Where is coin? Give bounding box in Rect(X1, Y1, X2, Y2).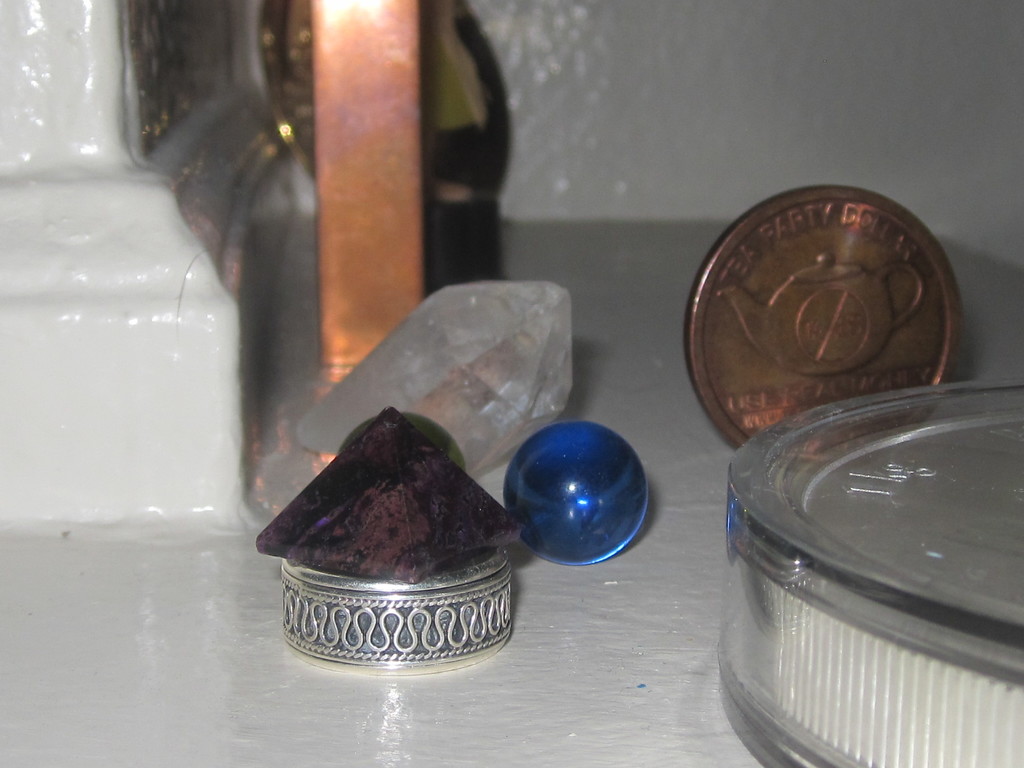
Rect(682, 184, 964, 470).
